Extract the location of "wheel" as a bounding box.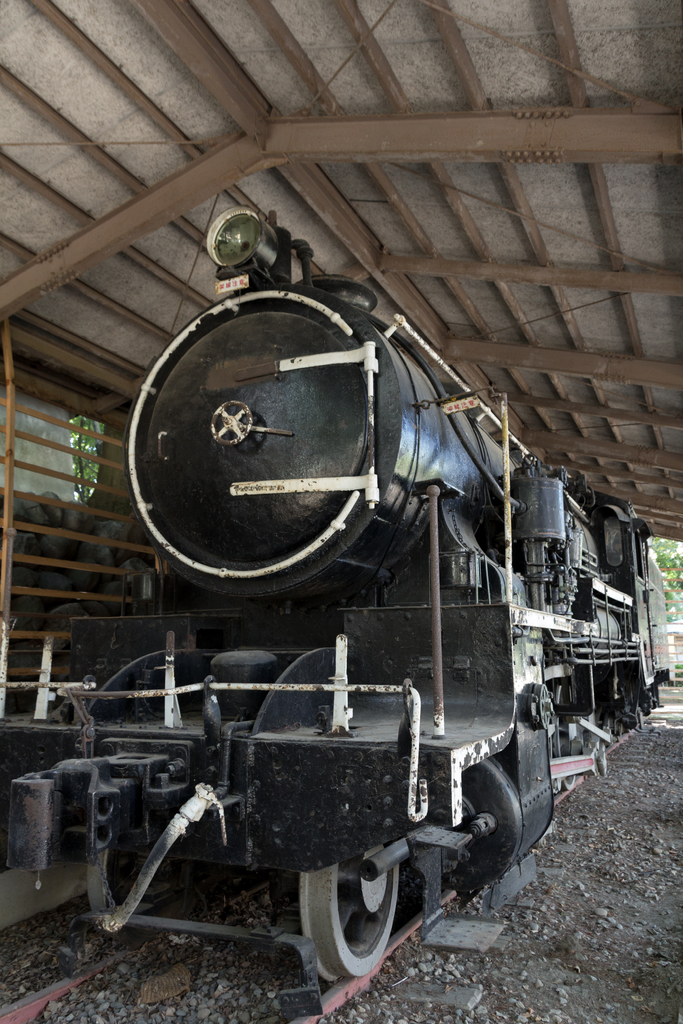
pyautogui.locateOnScreen(329, 859, 405, 987).
